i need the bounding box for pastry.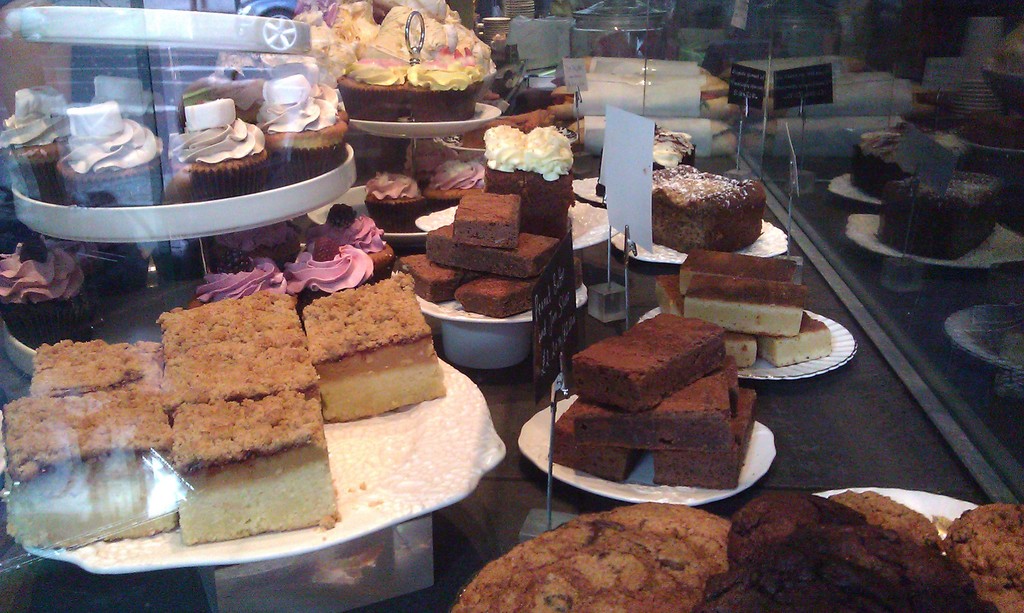
Here it is: (253, 77, 351, 169).
